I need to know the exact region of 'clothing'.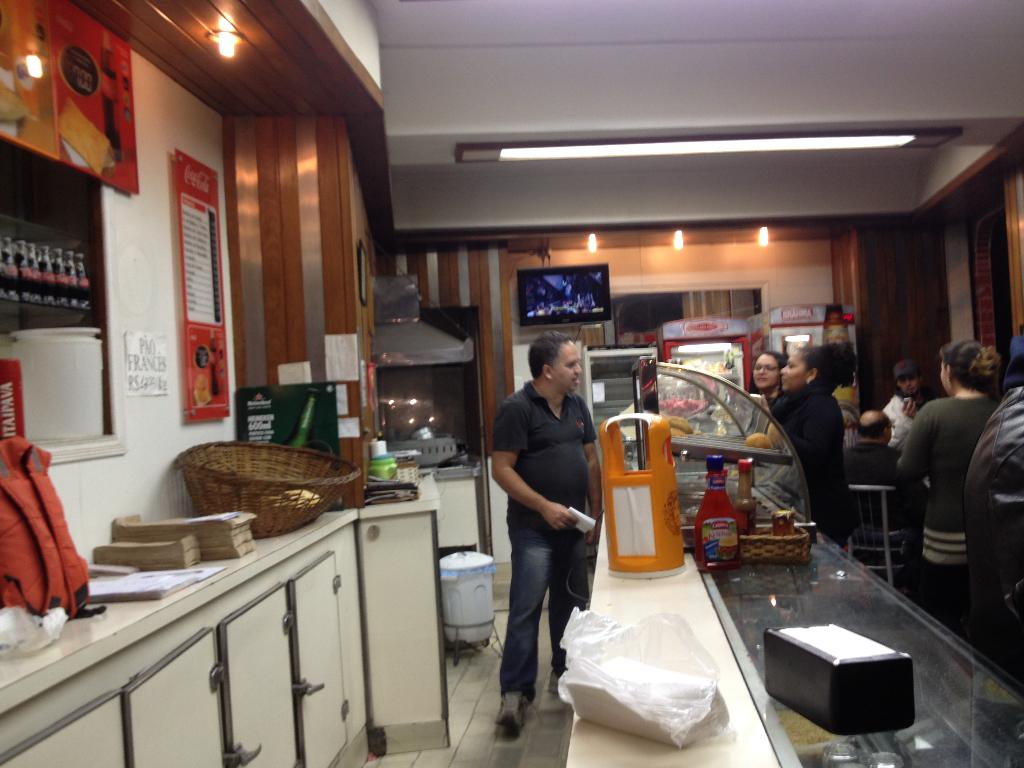
Region: <region>883, 390, 941, 450</region>.
